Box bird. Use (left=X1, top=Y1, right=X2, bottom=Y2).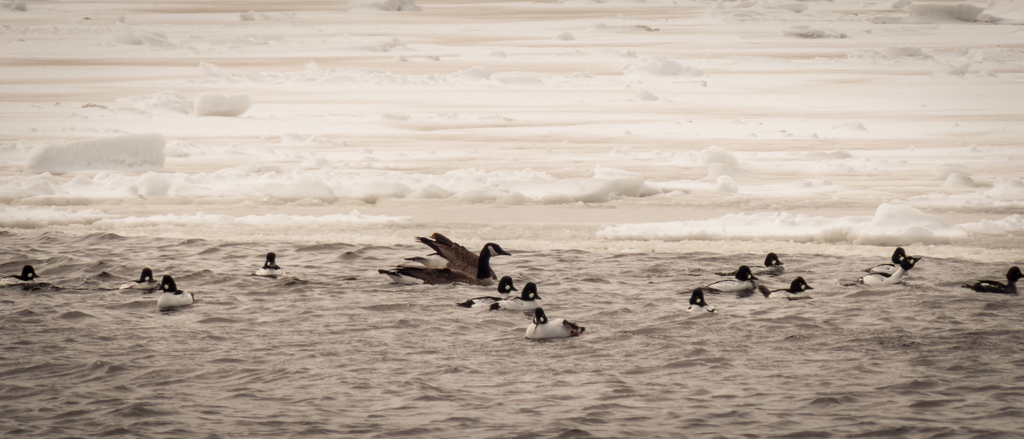
(left=524, top=311, right=581, bottom=341).
